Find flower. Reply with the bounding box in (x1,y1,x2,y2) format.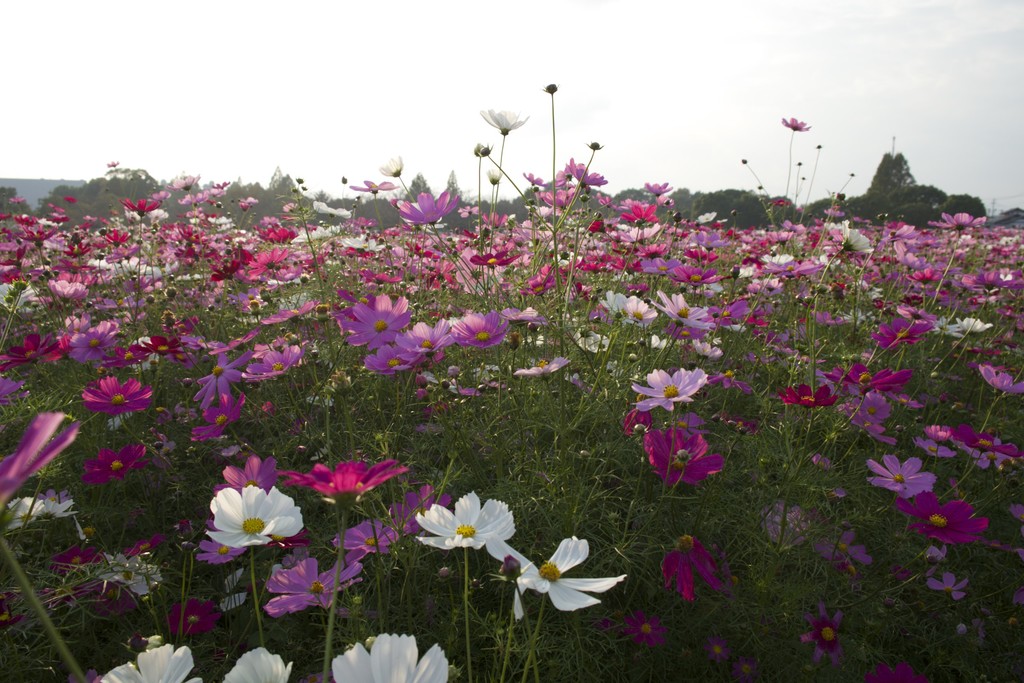
(383,482,458,538).
